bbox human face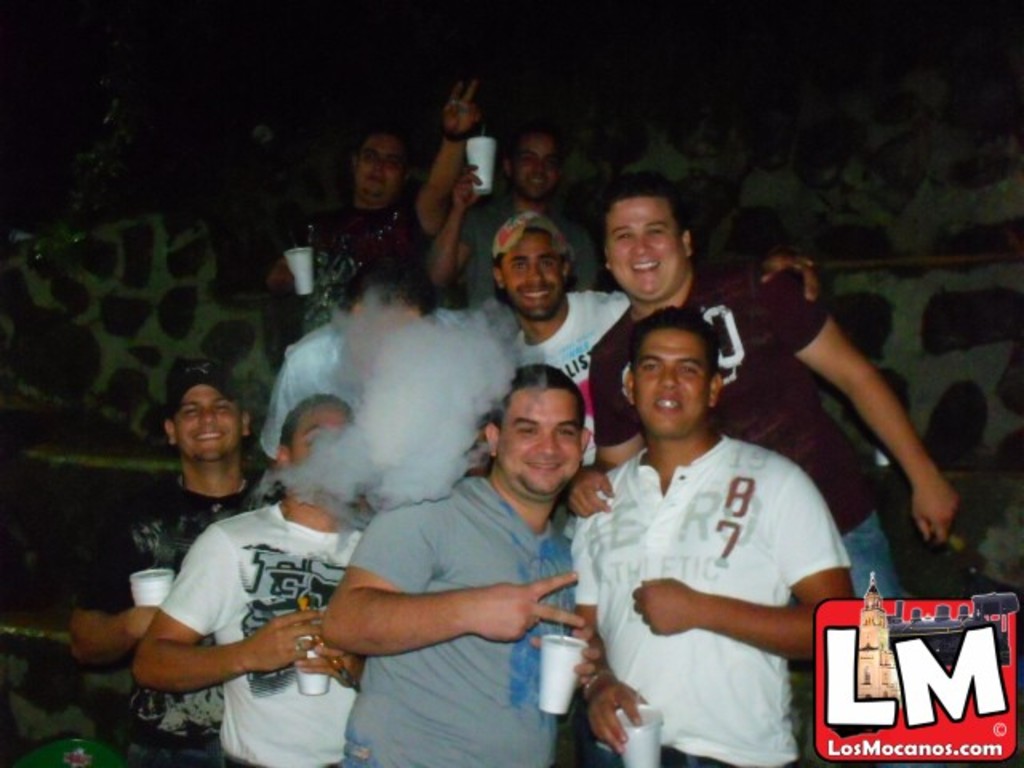
detection(354, 138, 398, 192)
